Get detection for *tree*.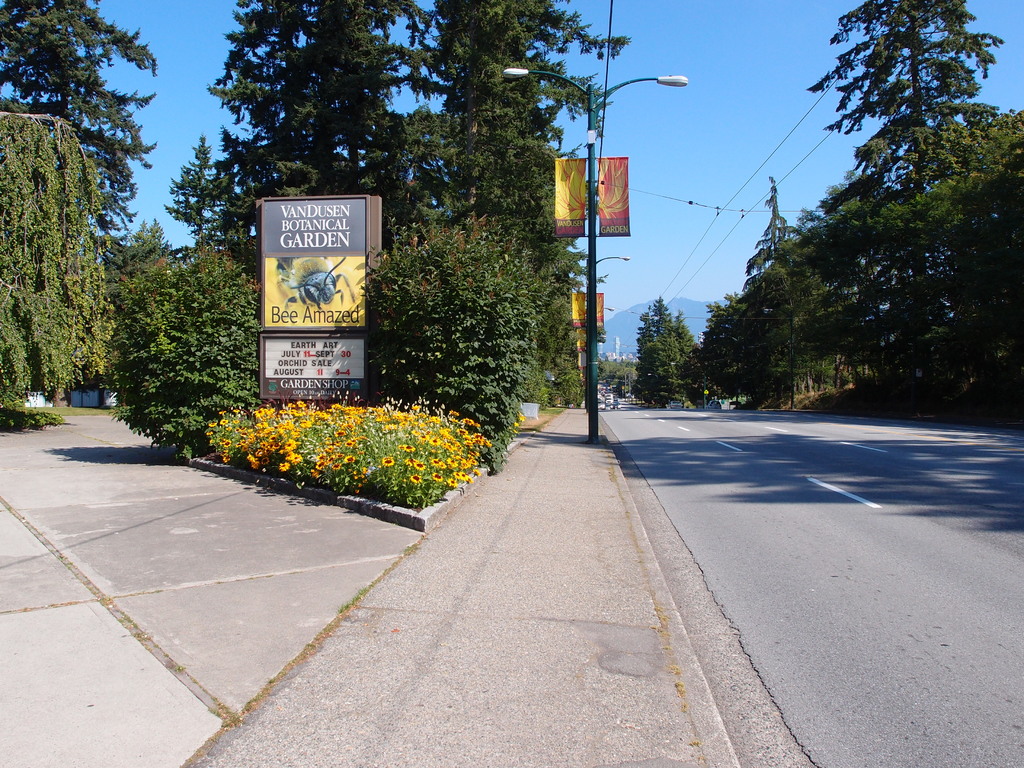
Detection: <box>6,88,122,412</box>.
